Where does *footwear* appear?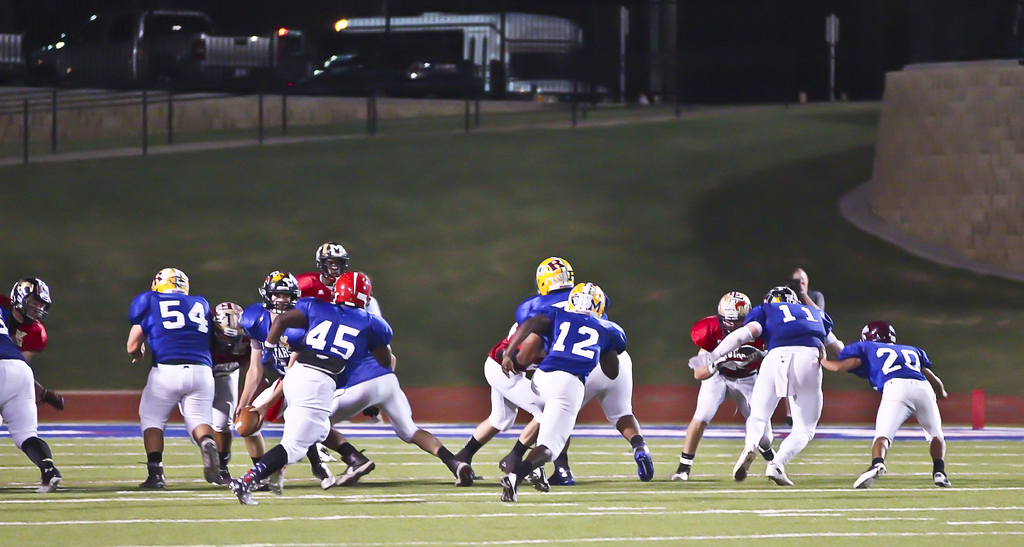
Appears at (x1=266, y1=465, x2=281, y2=500).
